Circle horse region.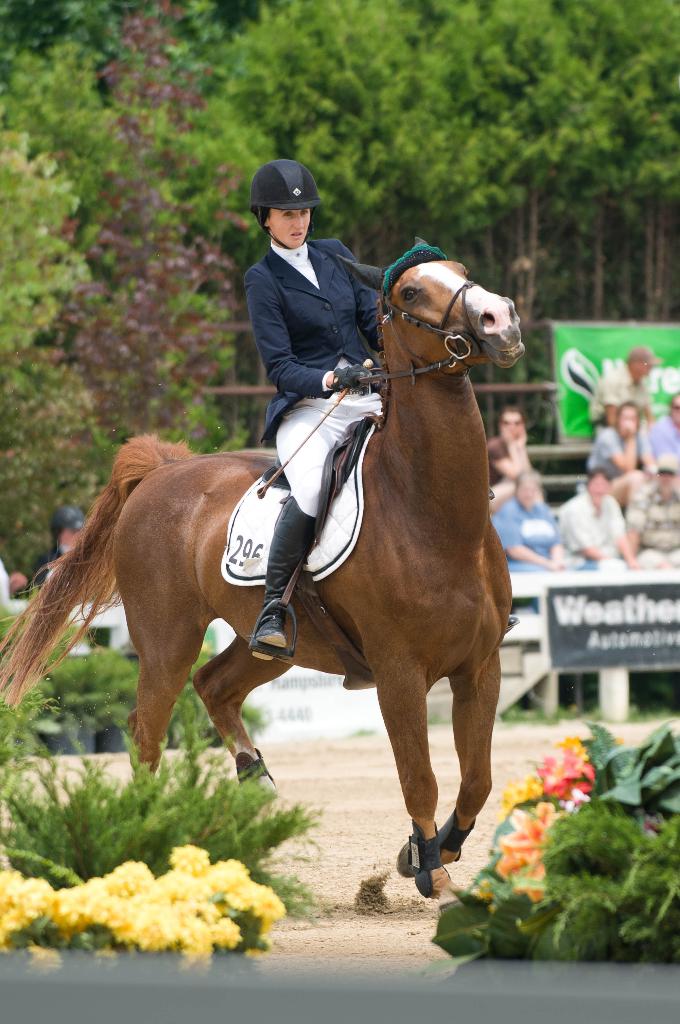
Region: 0,257,528,895.
